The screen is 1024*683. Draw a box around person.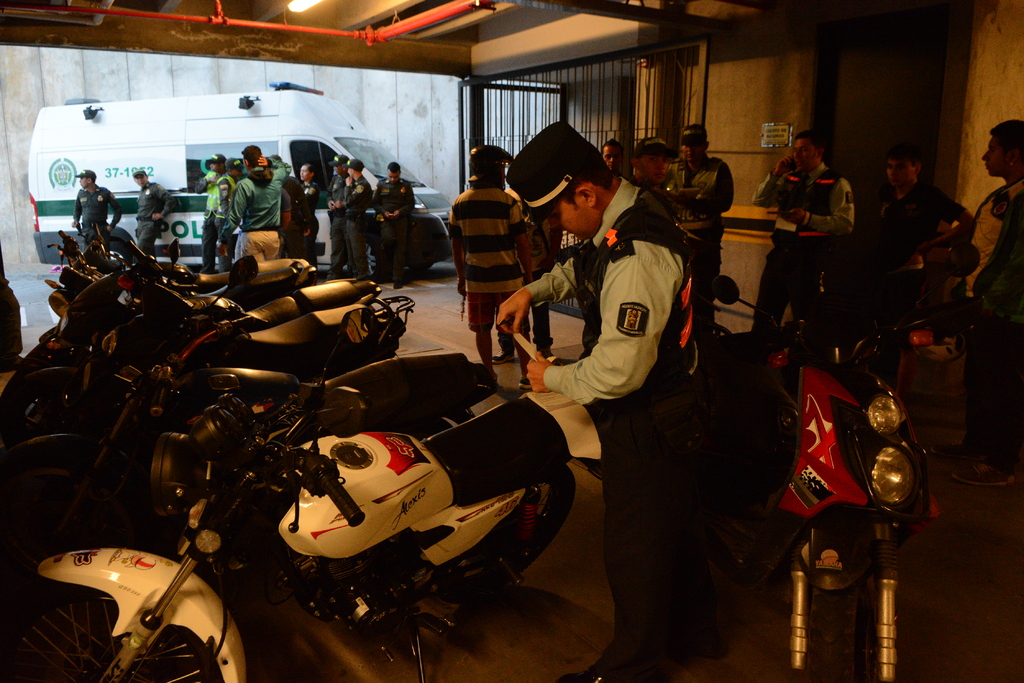
449 141 543 390.
